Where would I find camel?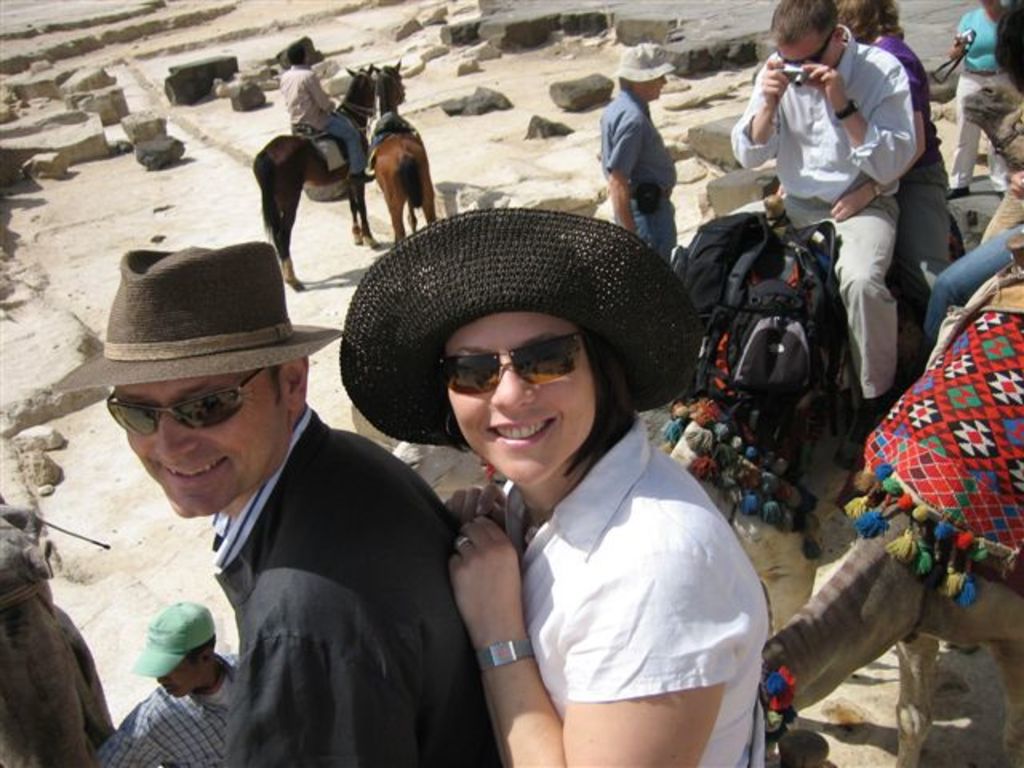
At bbox=(0, 498, 120, 766).
